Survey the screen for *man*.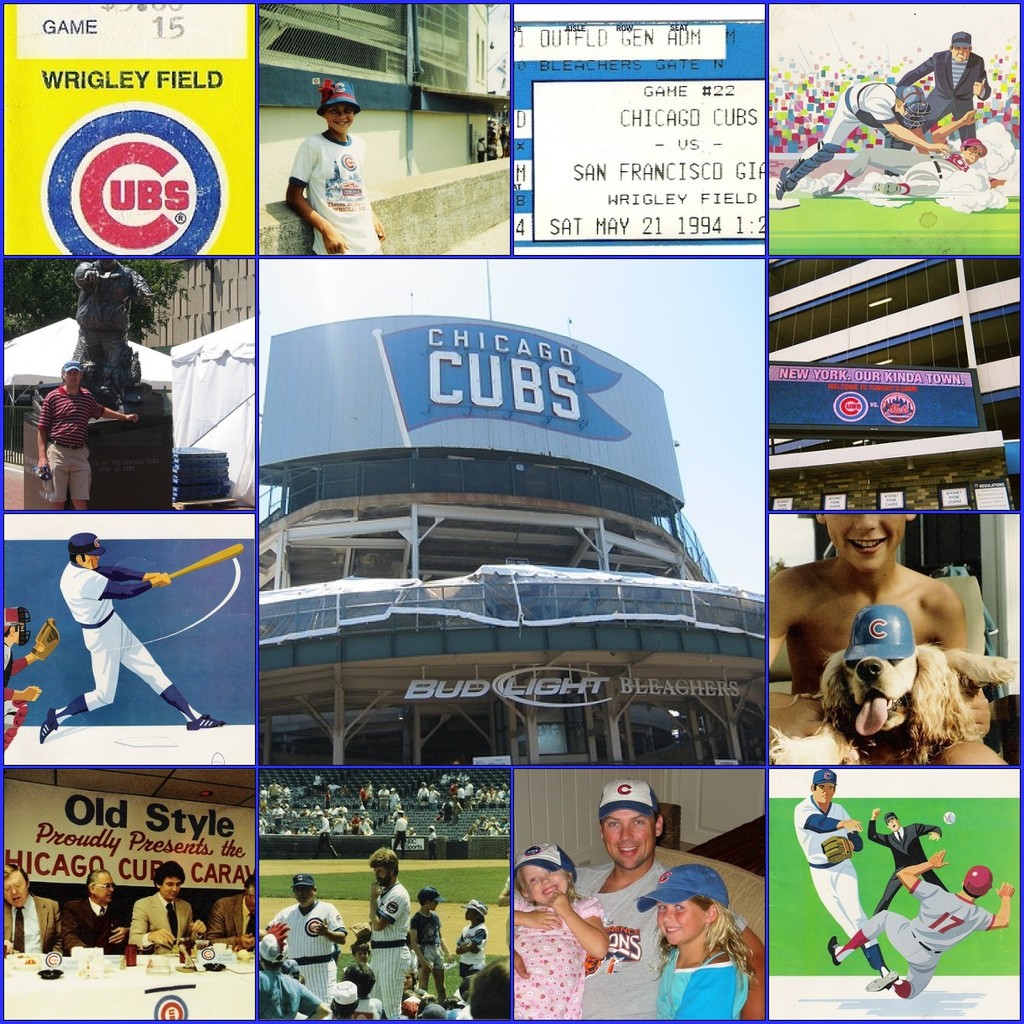
Survey found: {"x1": 65, "y1": 869, "x2": 133, "y2": 960}.
